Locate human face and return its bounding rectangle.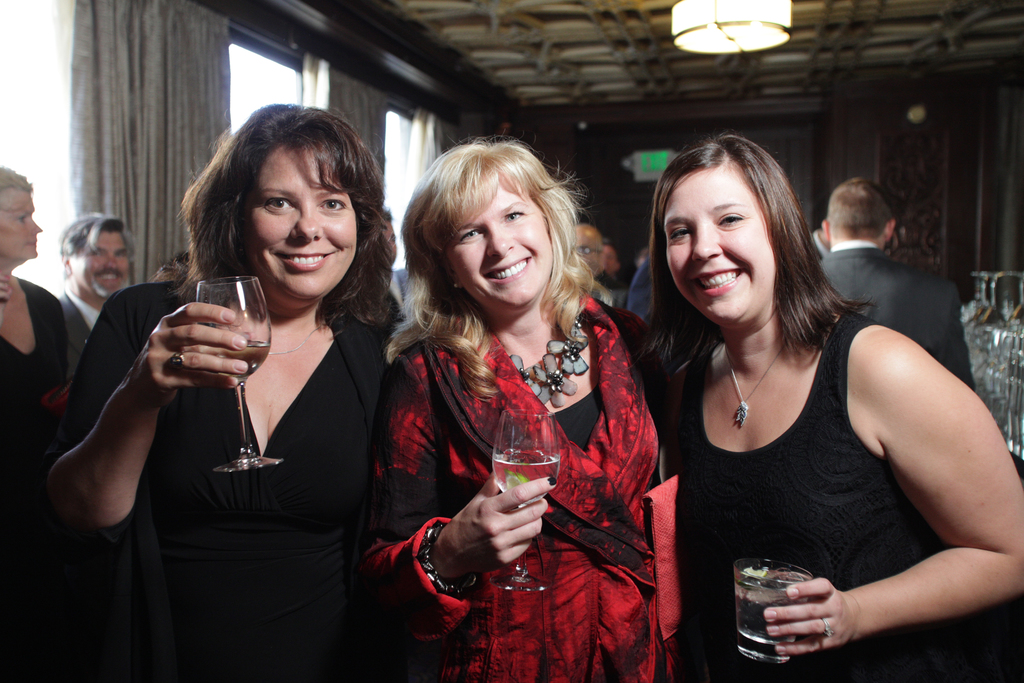
x1=75 y1=230 x2=129 y2=295.
